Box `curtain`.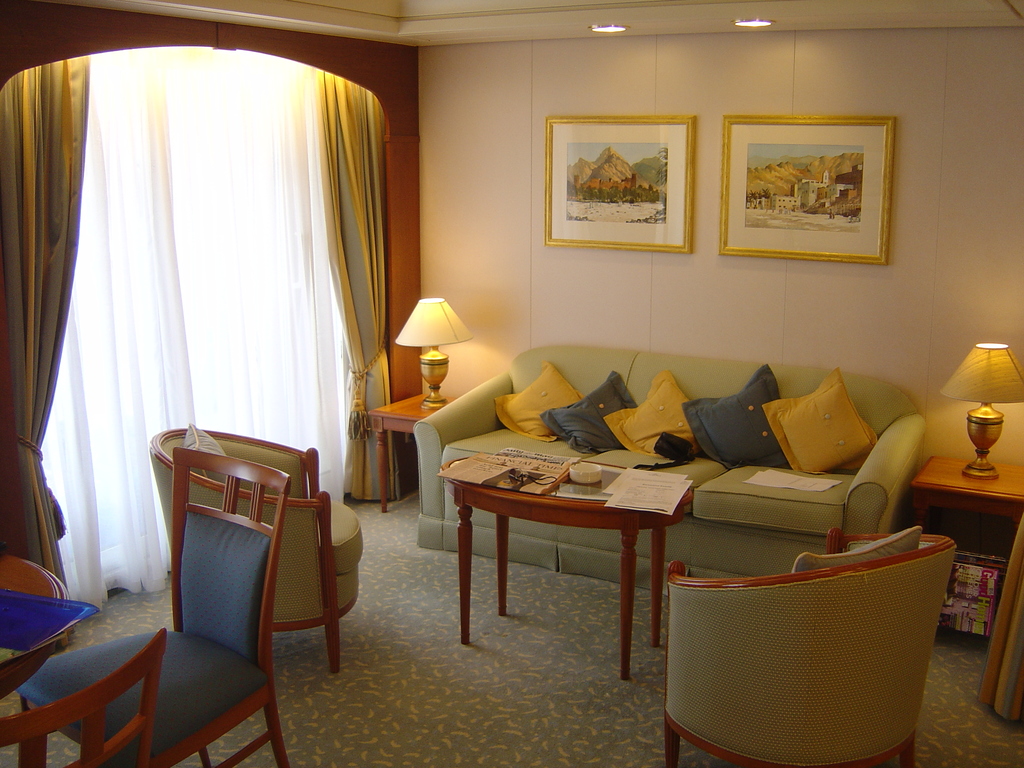
bbox=[1, 54, 92, 608].
